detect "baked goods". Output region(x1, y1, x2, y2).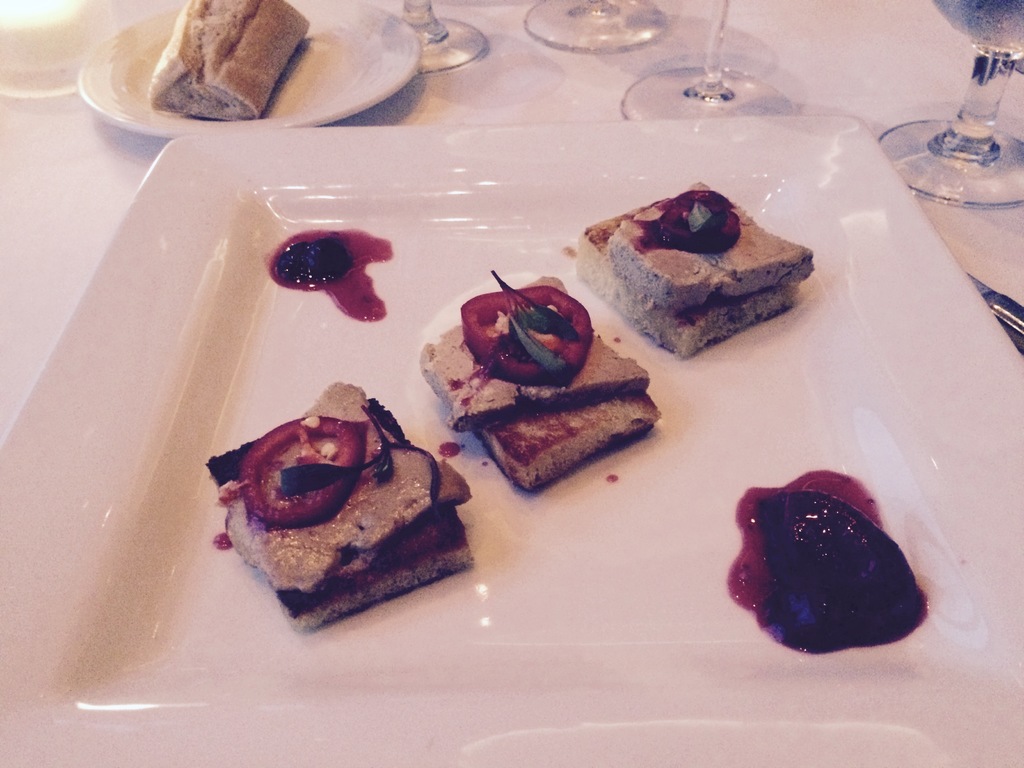
region(144, 0, 313, 119).
